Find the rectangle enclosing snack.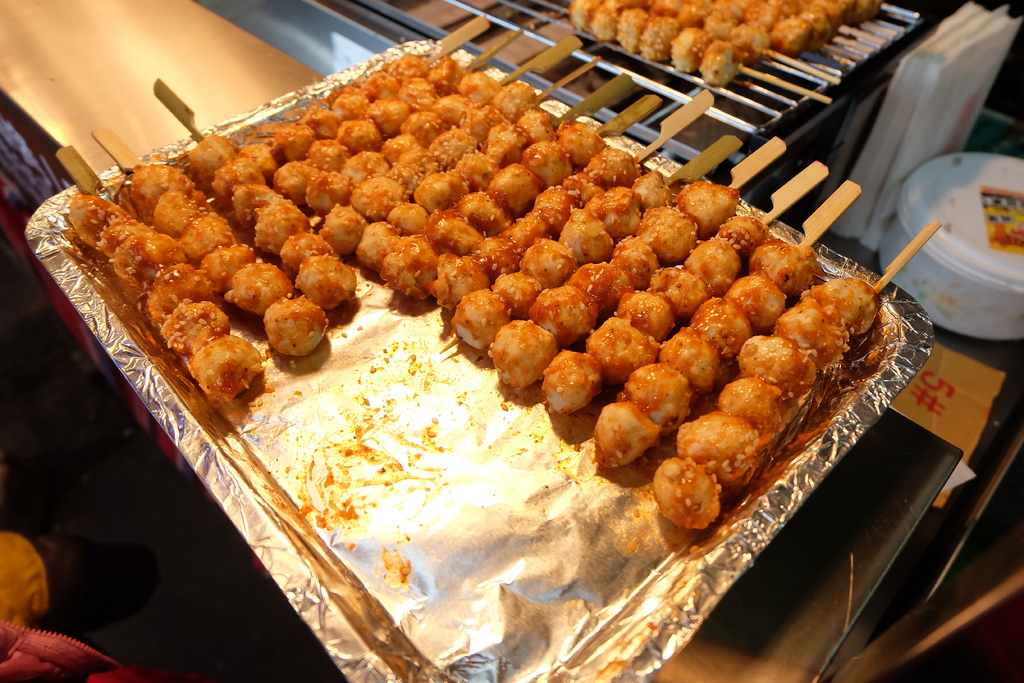
bbox=(521, 136, 572, 185).
